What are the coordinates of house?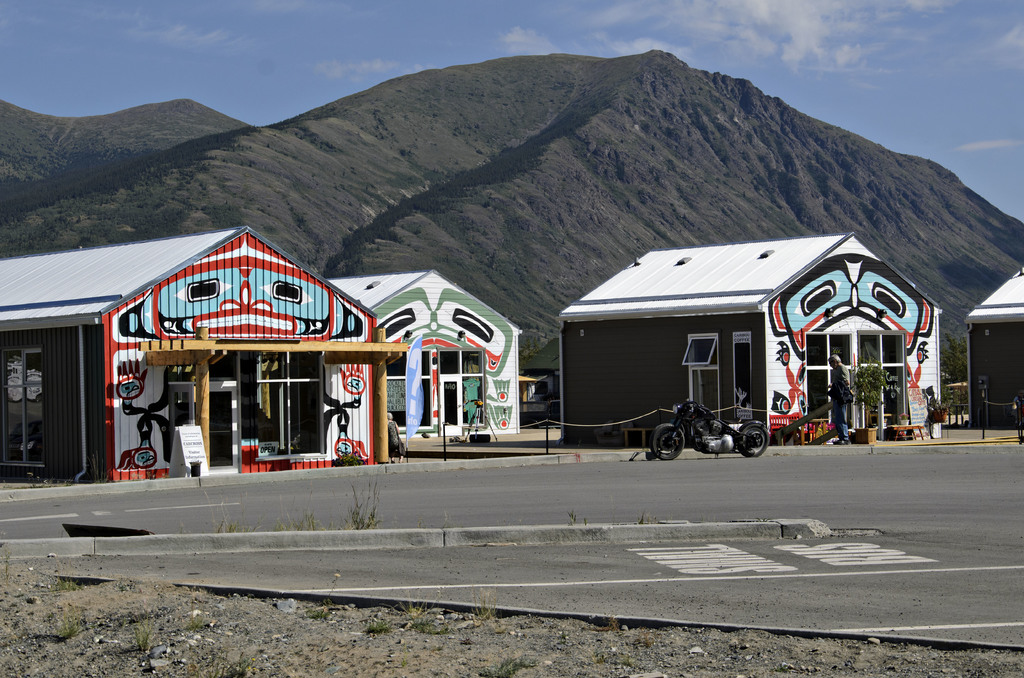
left=1, top=223, right=413, bottom=494.
